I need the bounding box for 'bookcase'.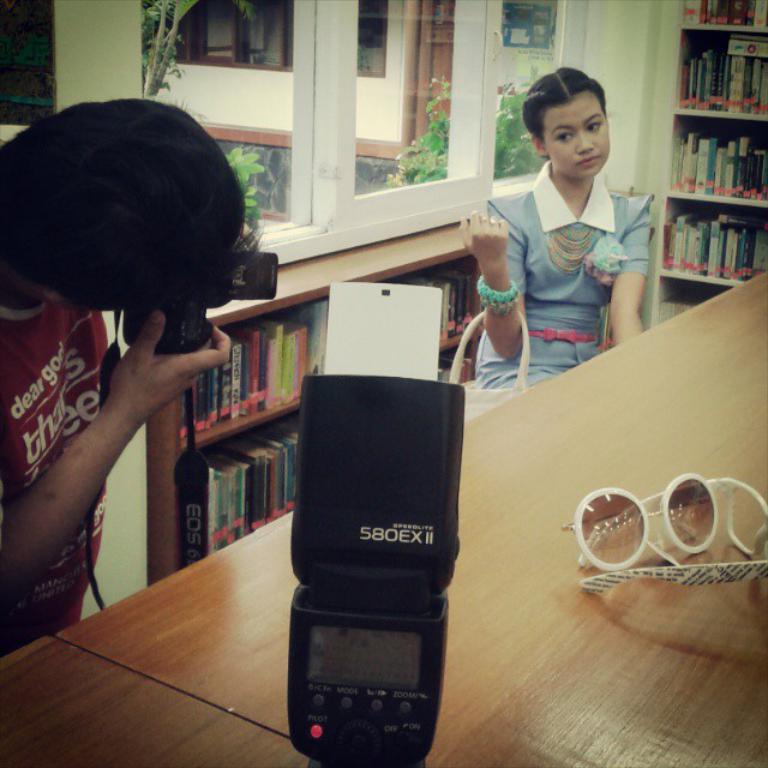
Here it is: (160, 248, 486, 586).
